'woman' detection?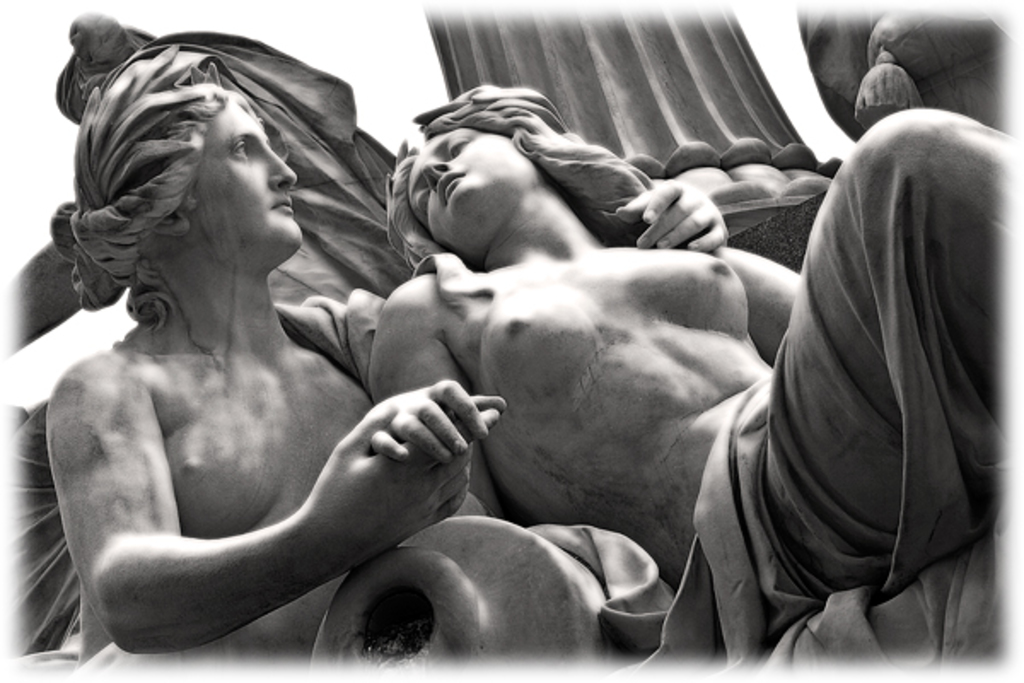
bbox=(53, 44, 497, 661)
